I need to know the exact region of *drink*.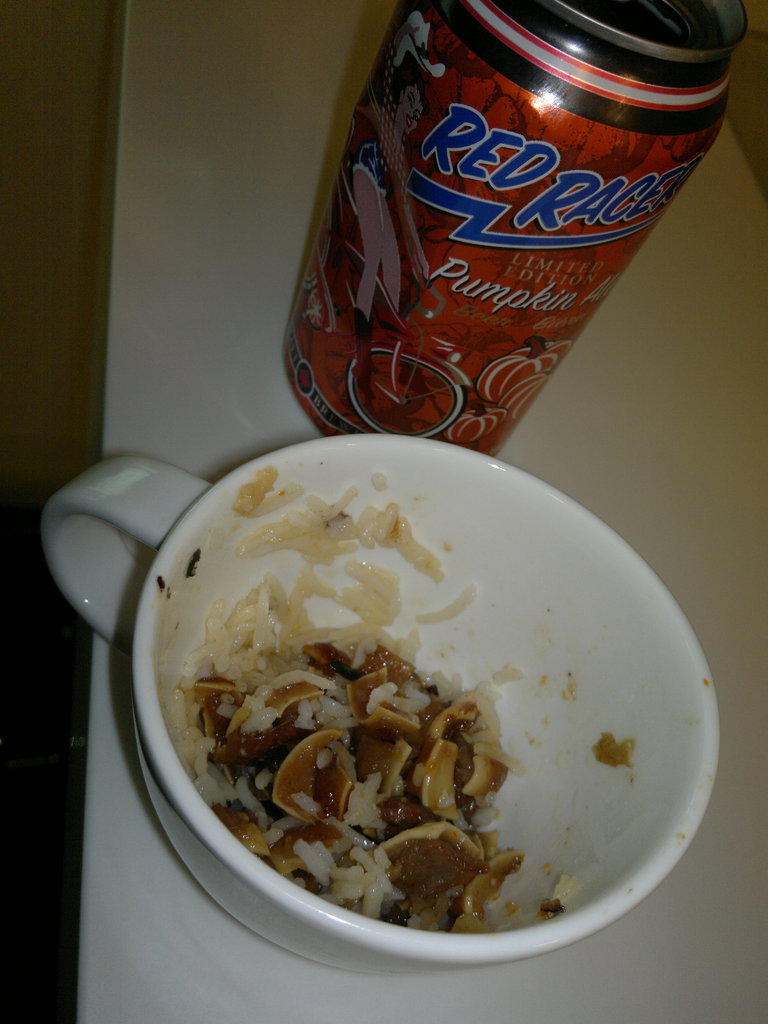
Region: {"x1": 274, "y1": 20, "x2": 740, "y2": 474}.
